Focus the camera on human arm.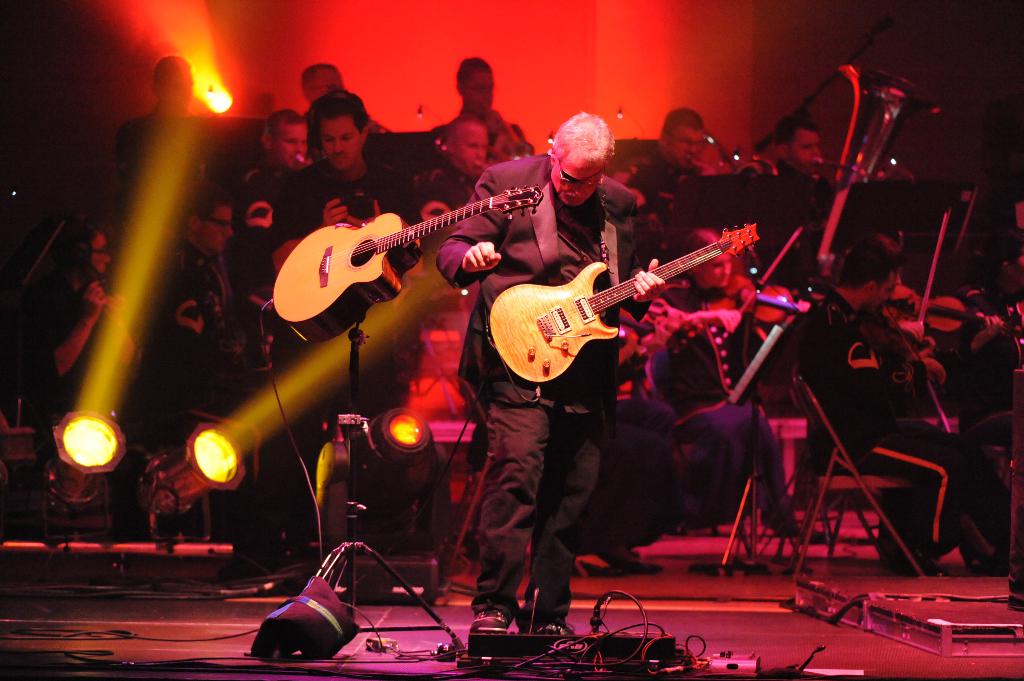
Focus region: BBox(33, 266, 109, 380).
